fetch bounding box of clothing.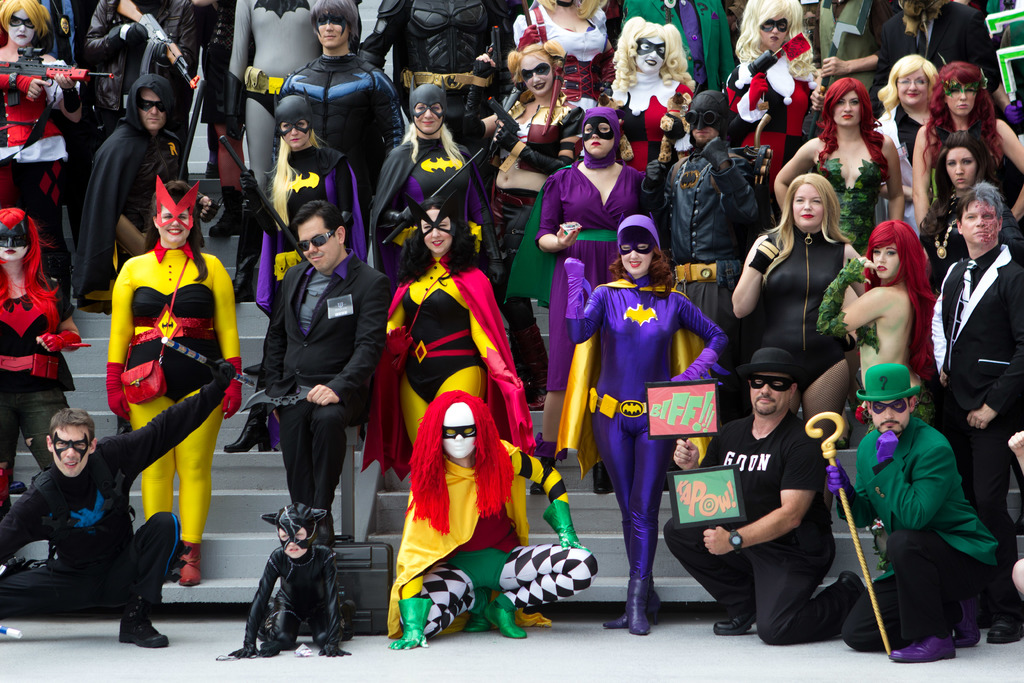
Bbox: [x1=643, y1=133, x2=765, y2=325].
